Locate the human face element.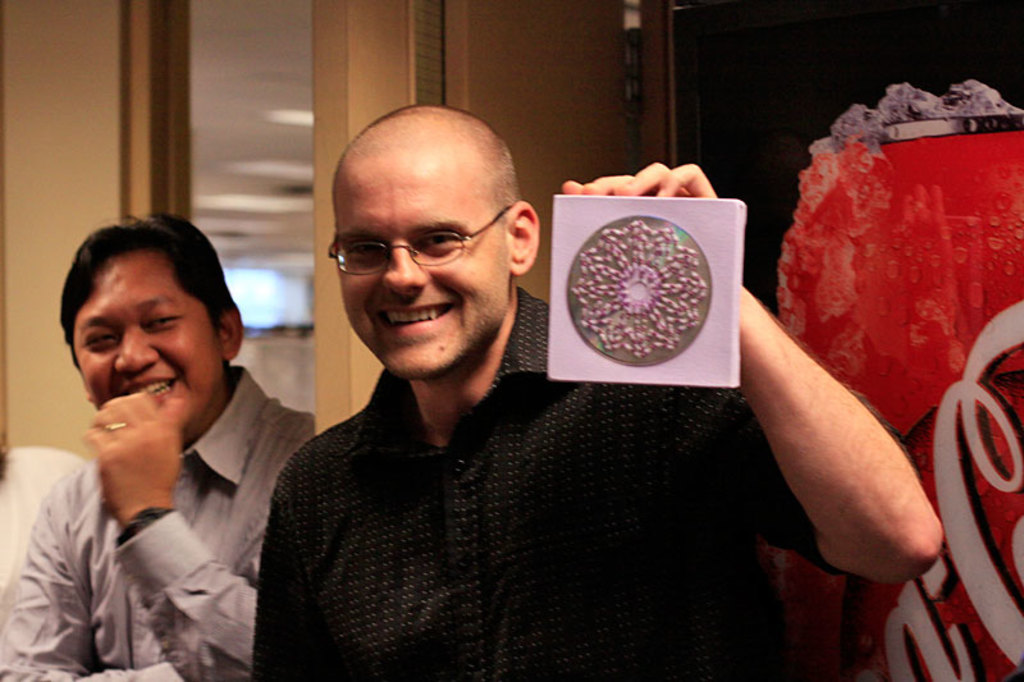
Element bbox: 332:150:516:379.
